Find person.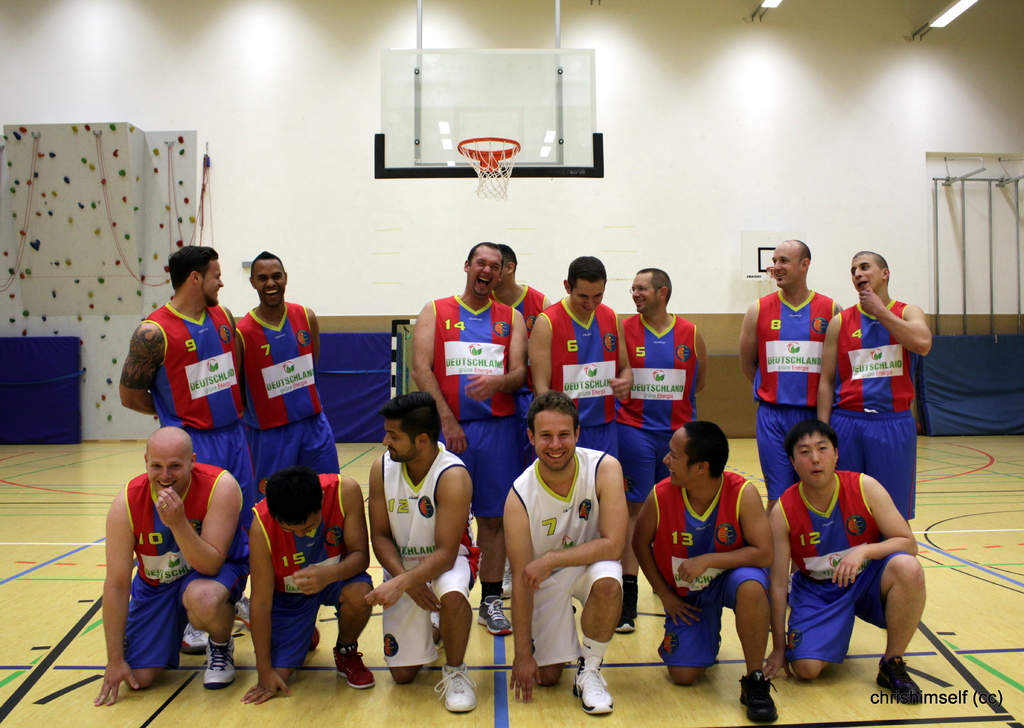
x1=238 y1=466 x2=373 y2=705.
